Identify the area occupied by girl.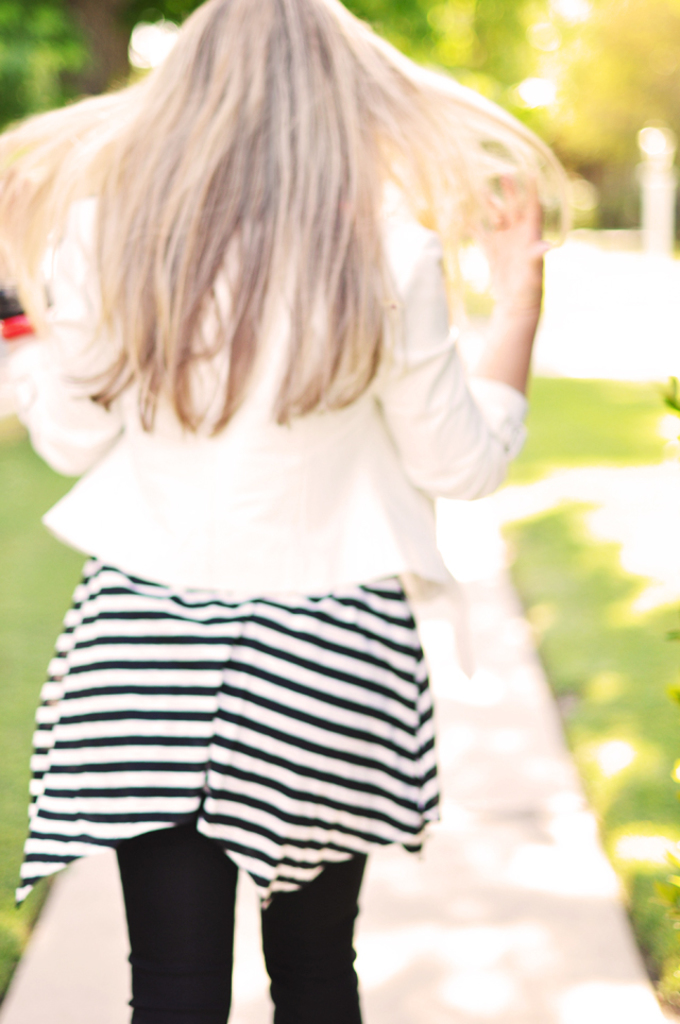
Area: [0,0,566,1023].
